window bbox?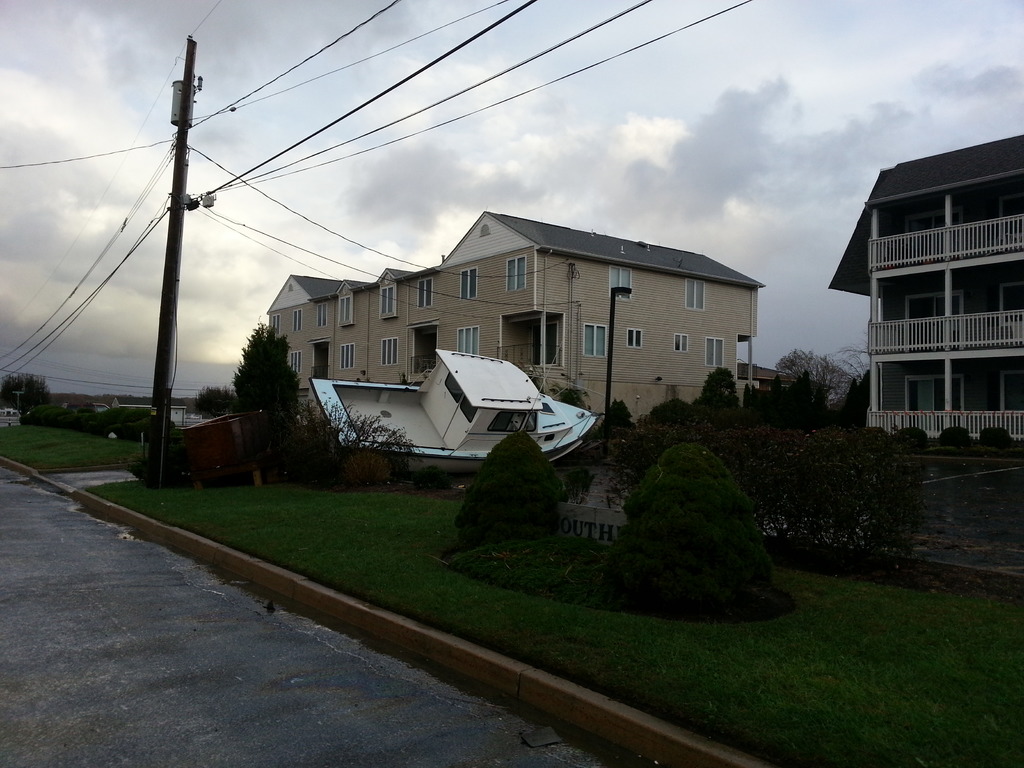
{"x1": 459, "y1": 267, "x2": 477, "y2": 301}
